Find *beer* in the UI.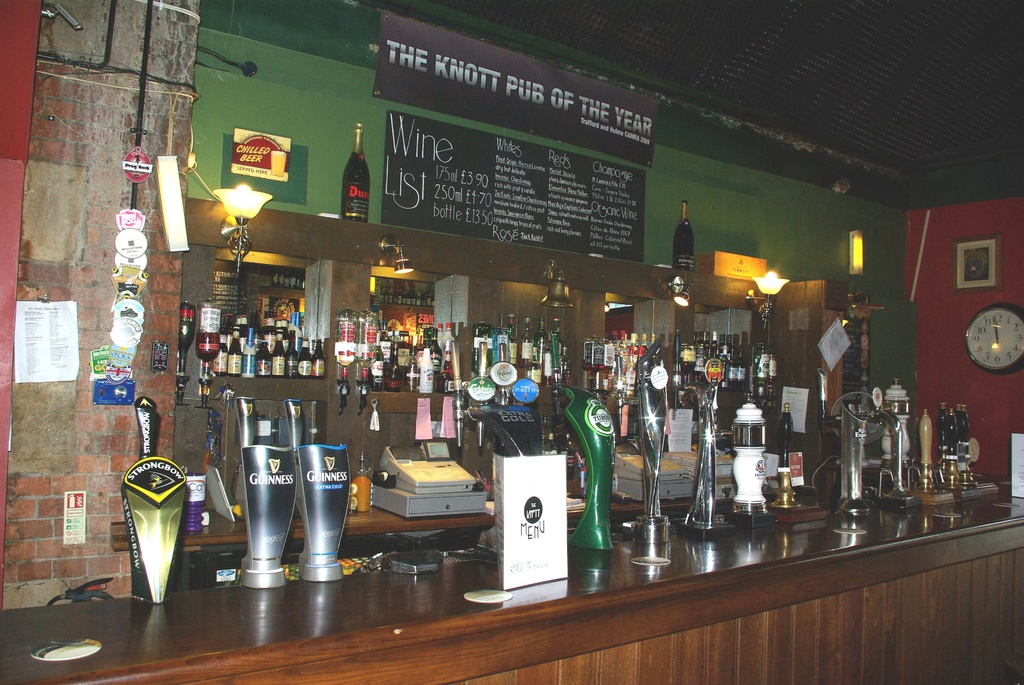
UI element at <region>257, 332, 268, 379</region>.
